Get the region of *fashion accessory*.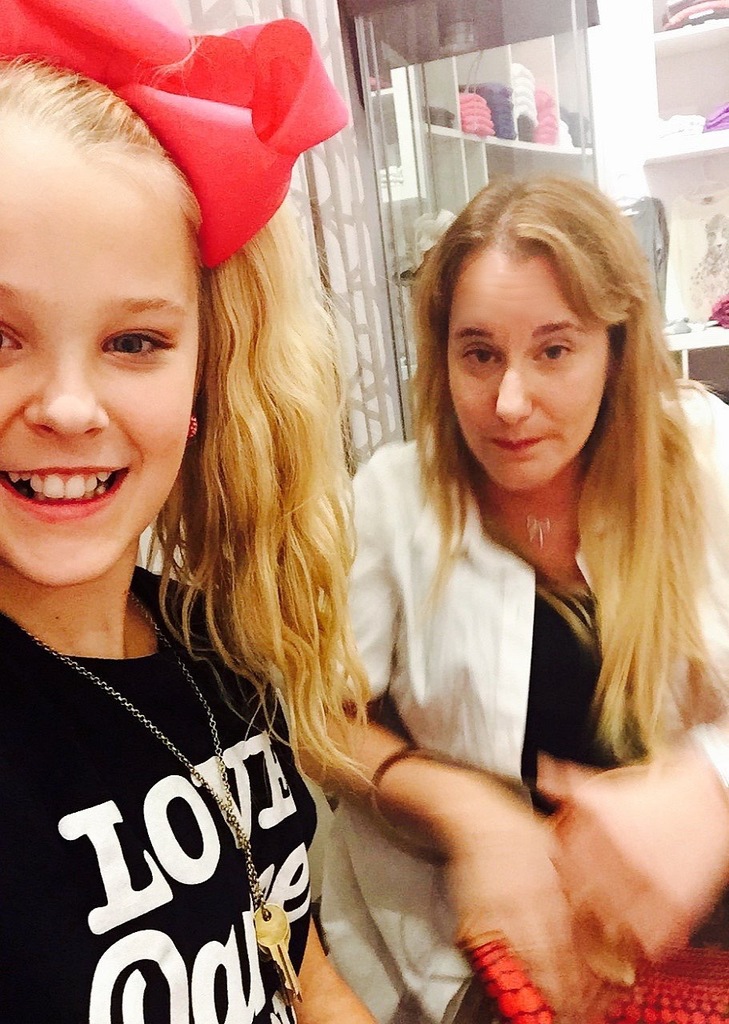
[512,514,569,549].
